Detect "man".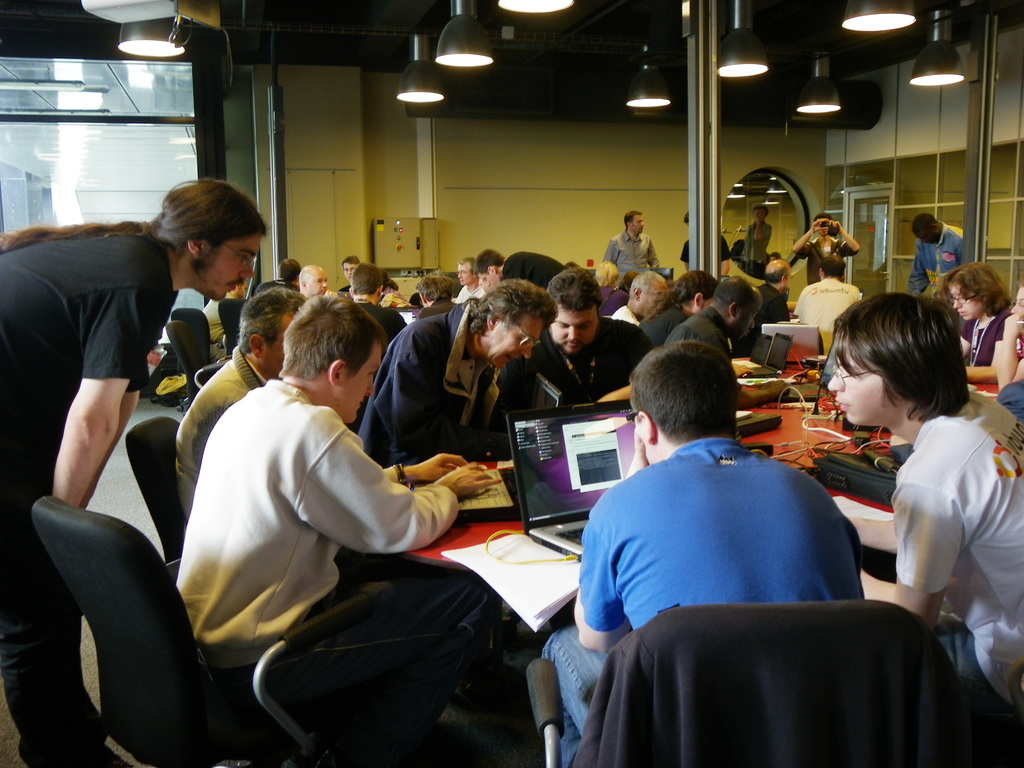
Detected at bbox=(561, 353, 883, 682).
